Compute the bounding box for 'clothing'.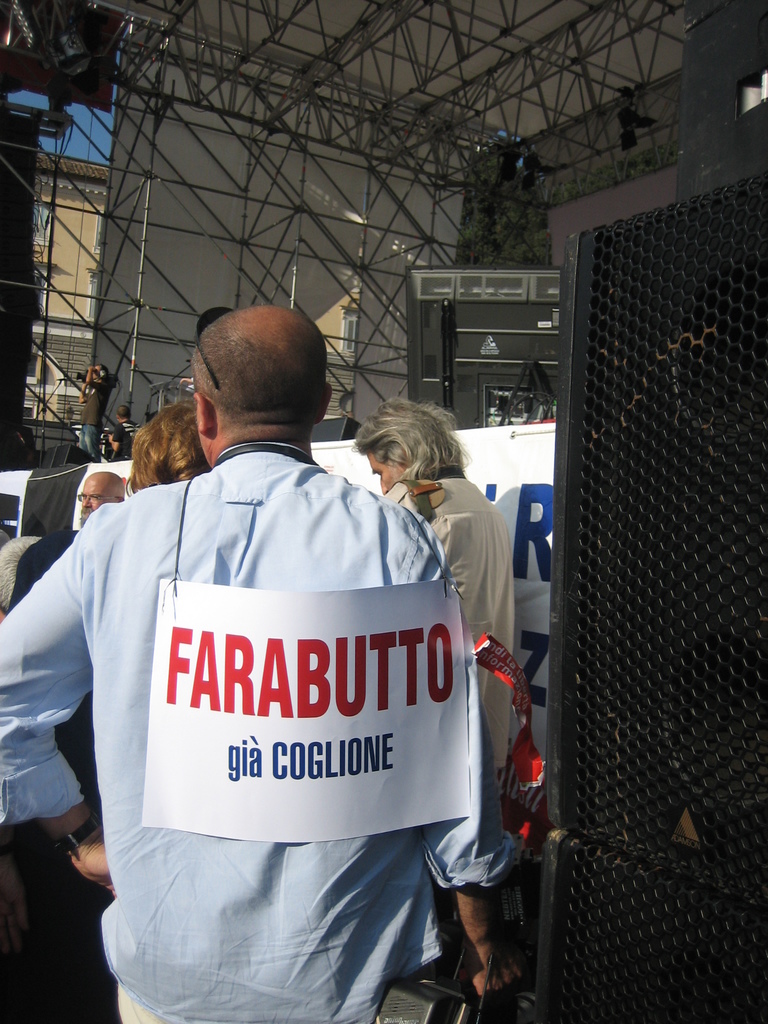
371 474 516 783.
